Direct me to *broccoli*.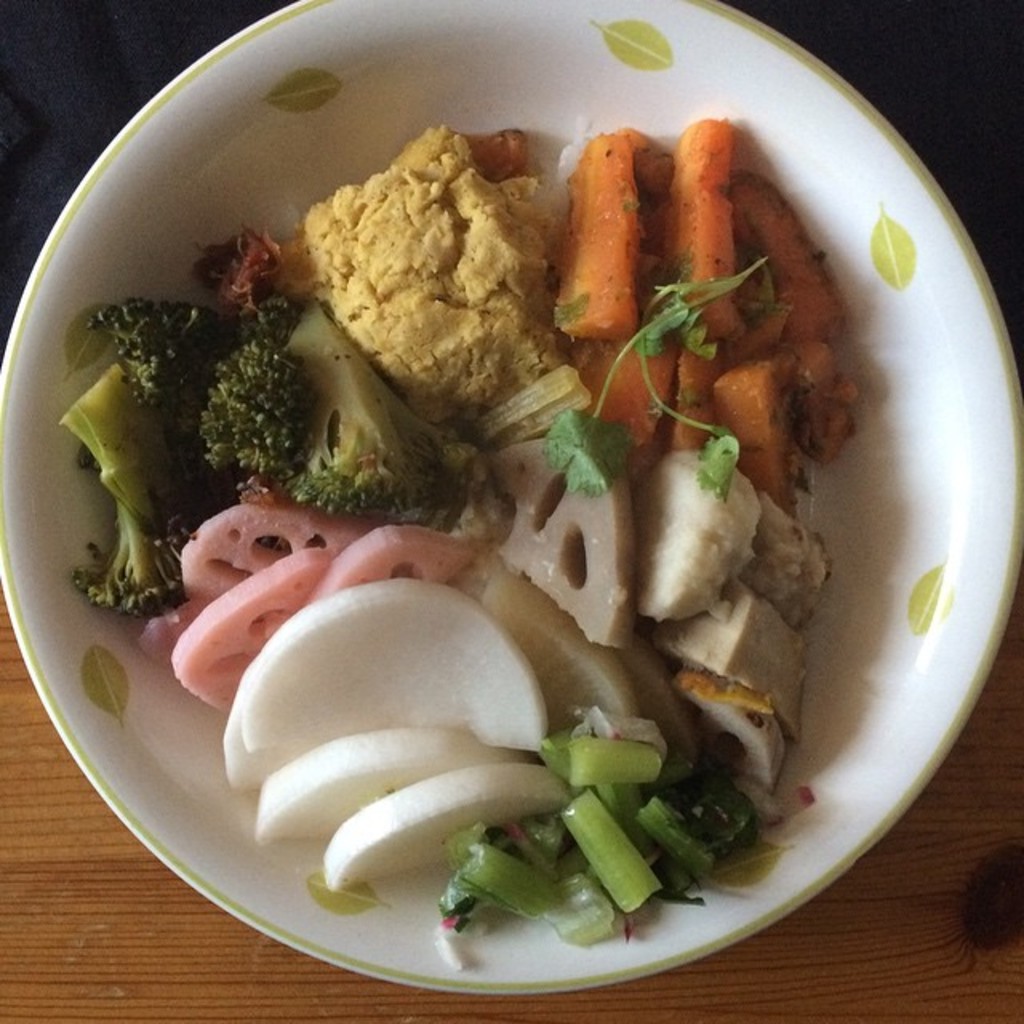
Direction: bbox(195, 294, 317, 477).
